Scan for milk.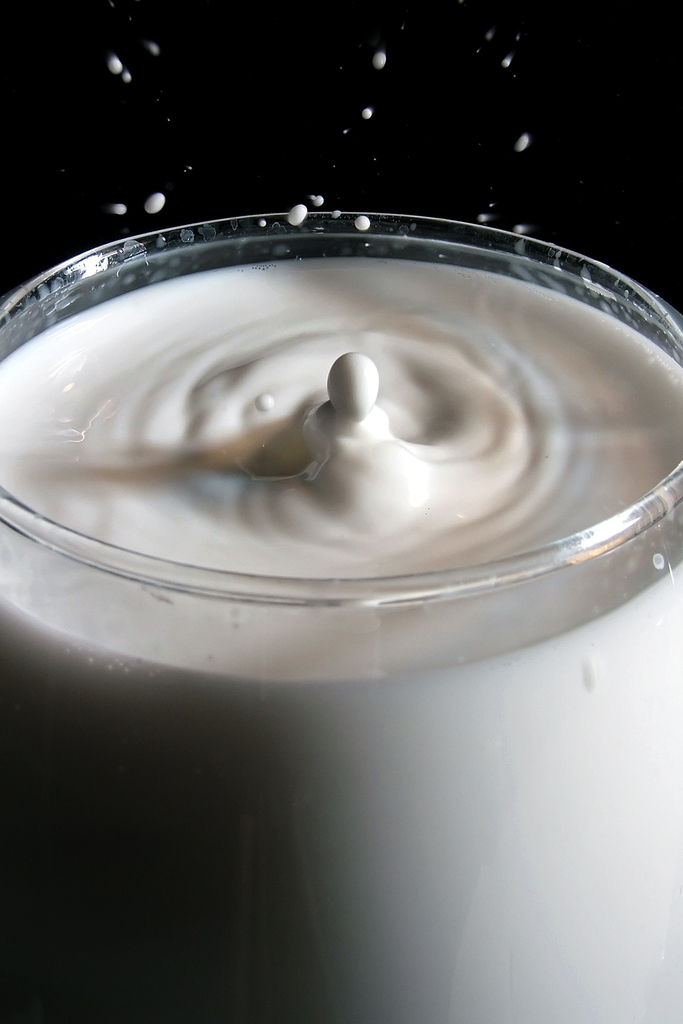
Scan result: locate(0, 252, 682, 1023).
